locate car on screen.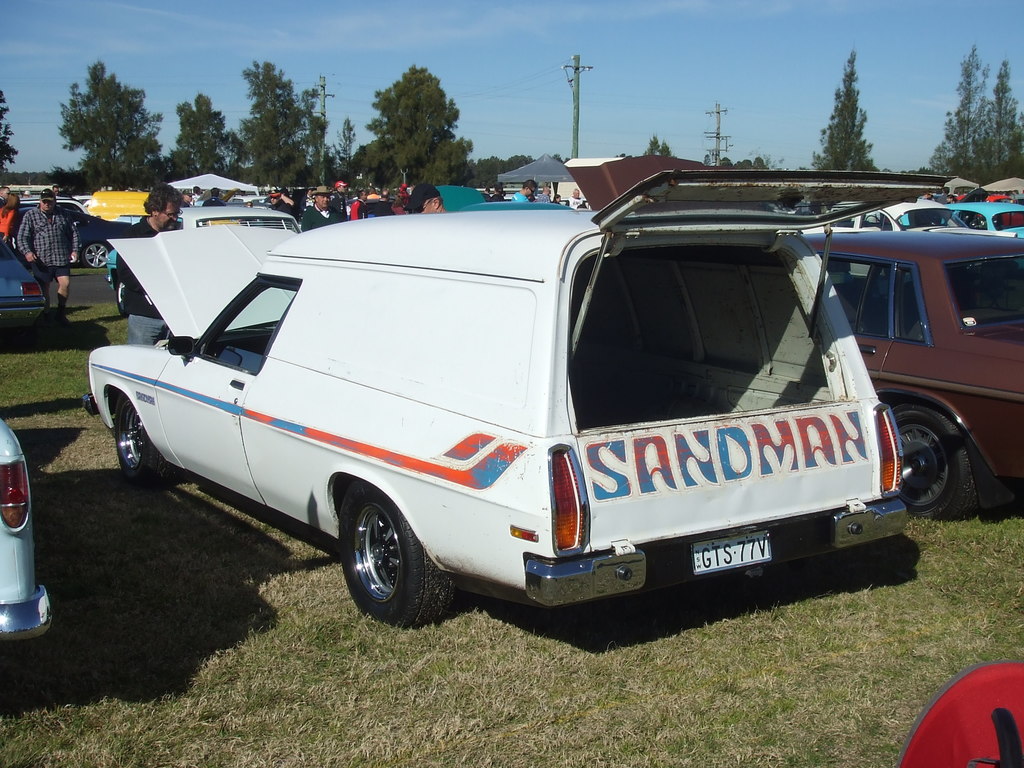
On screen at [x1=86, y1=177, x2=958, y2=643].
